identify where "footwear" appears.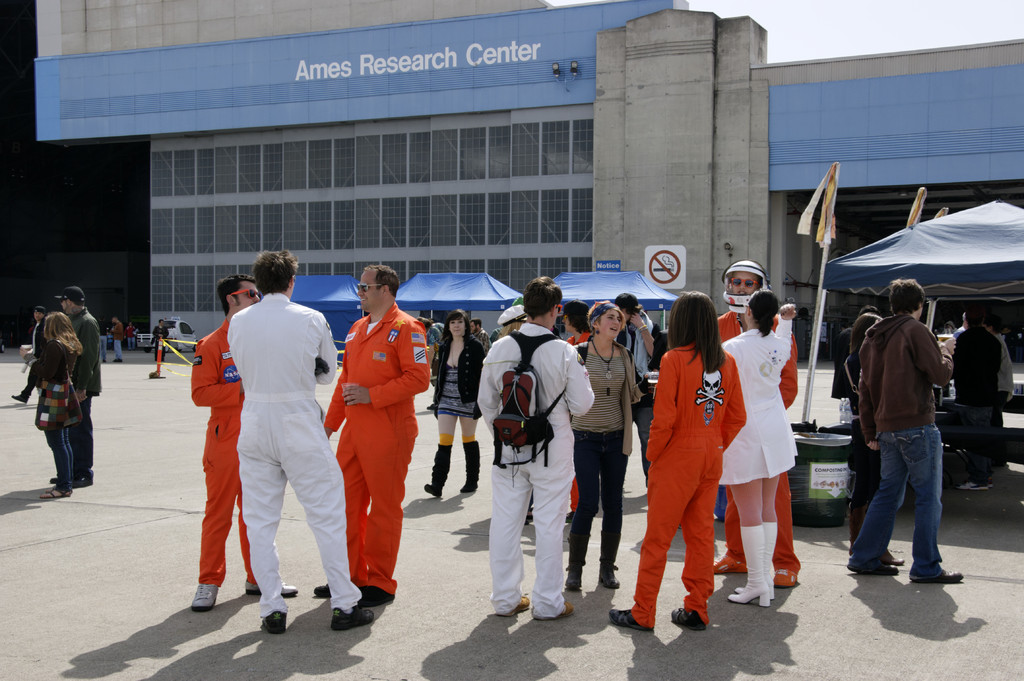
Appears at rect(844, 556, 899, 577).
